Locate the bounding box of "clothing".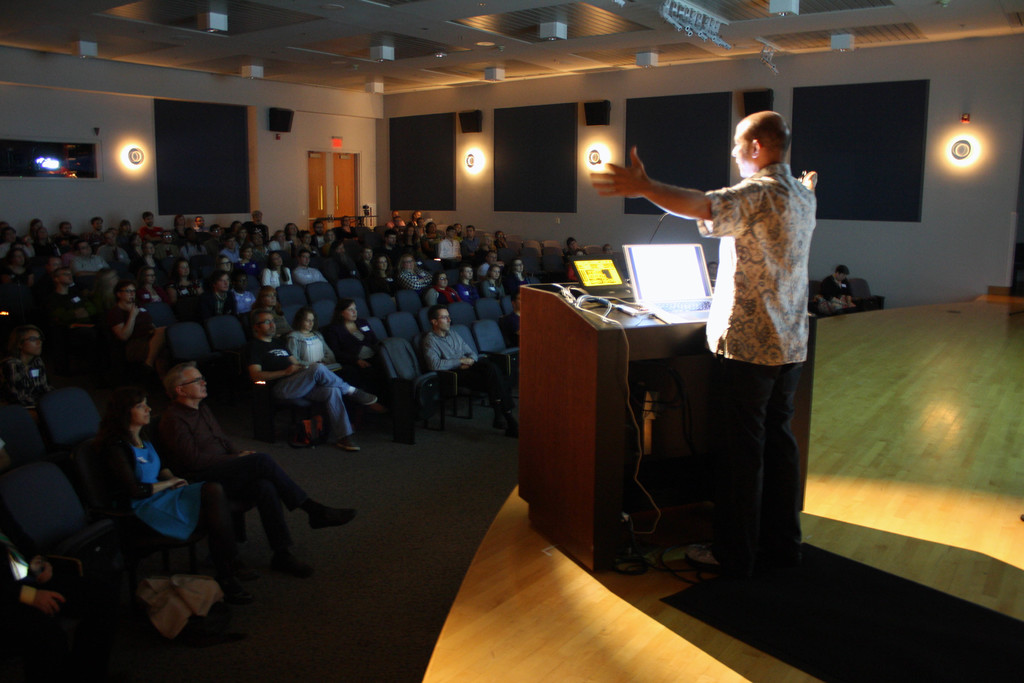
Bounding box: crop(96, 426, 234, 545).
